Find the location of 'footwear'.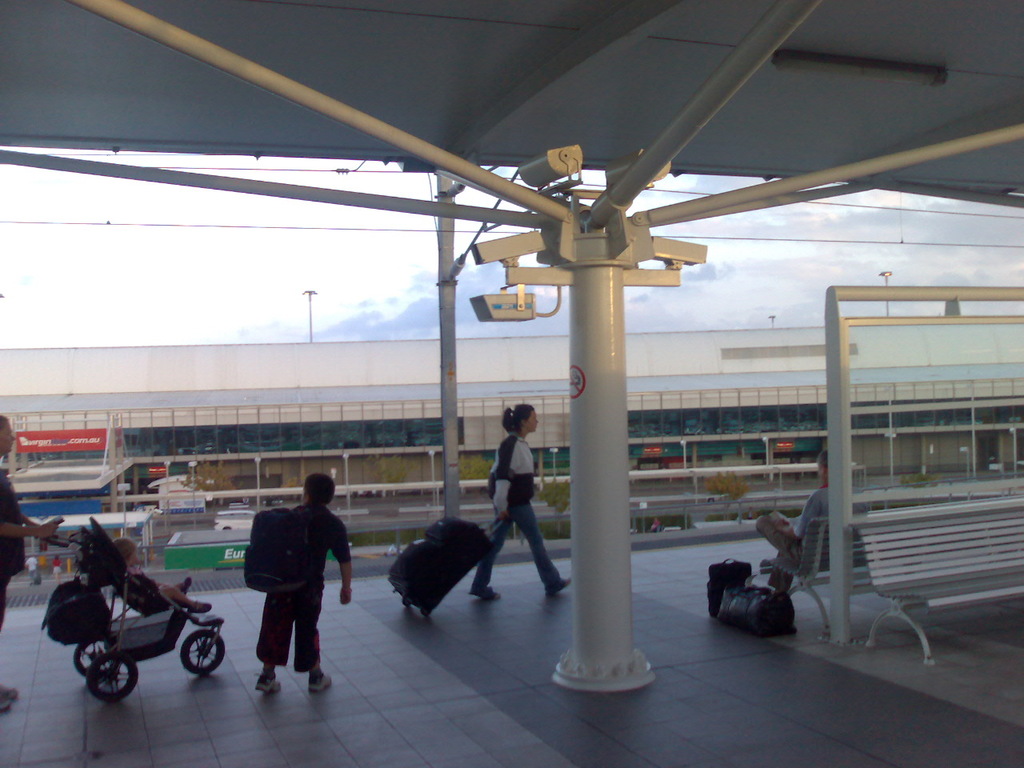
Location: [x1=186, y1=599, x2=215, y2=614].
